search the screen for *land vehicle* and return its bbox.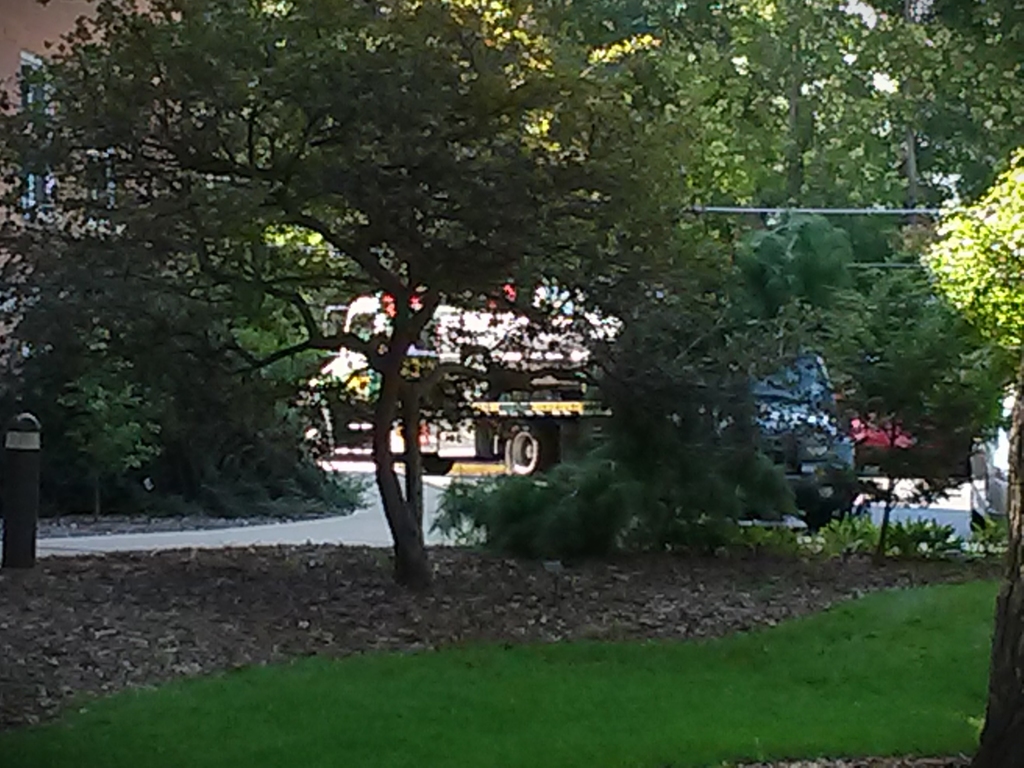
Found: [832, 388, 914, 452].
